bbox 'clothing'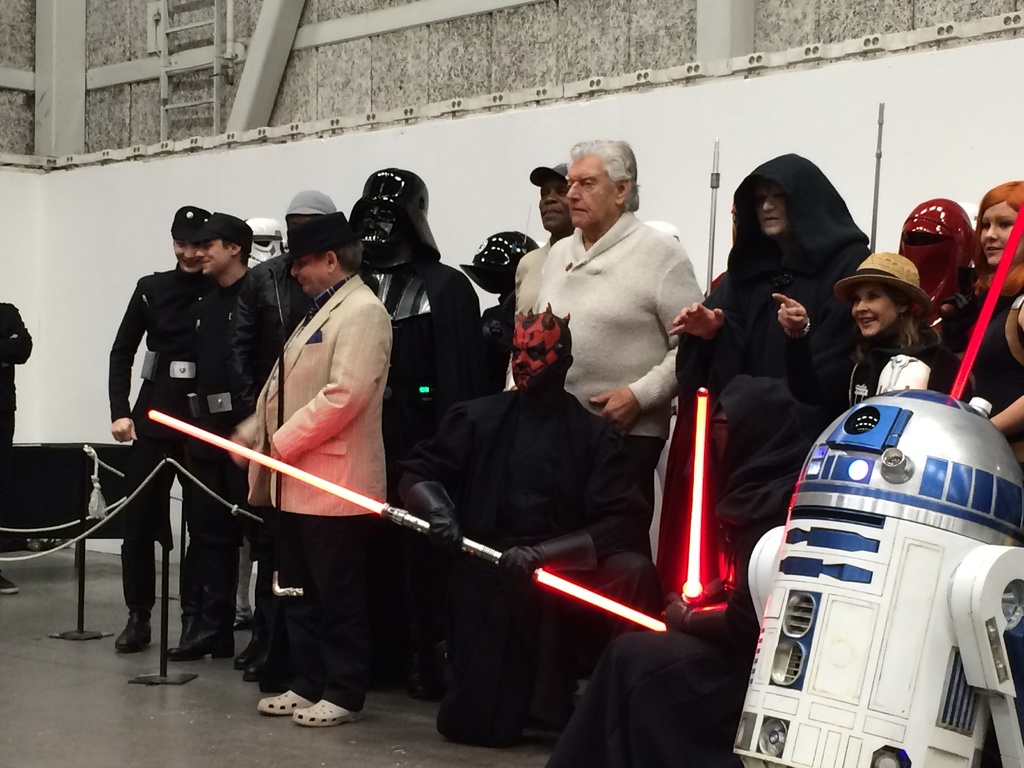
detection(406, 387, 645, 746)
